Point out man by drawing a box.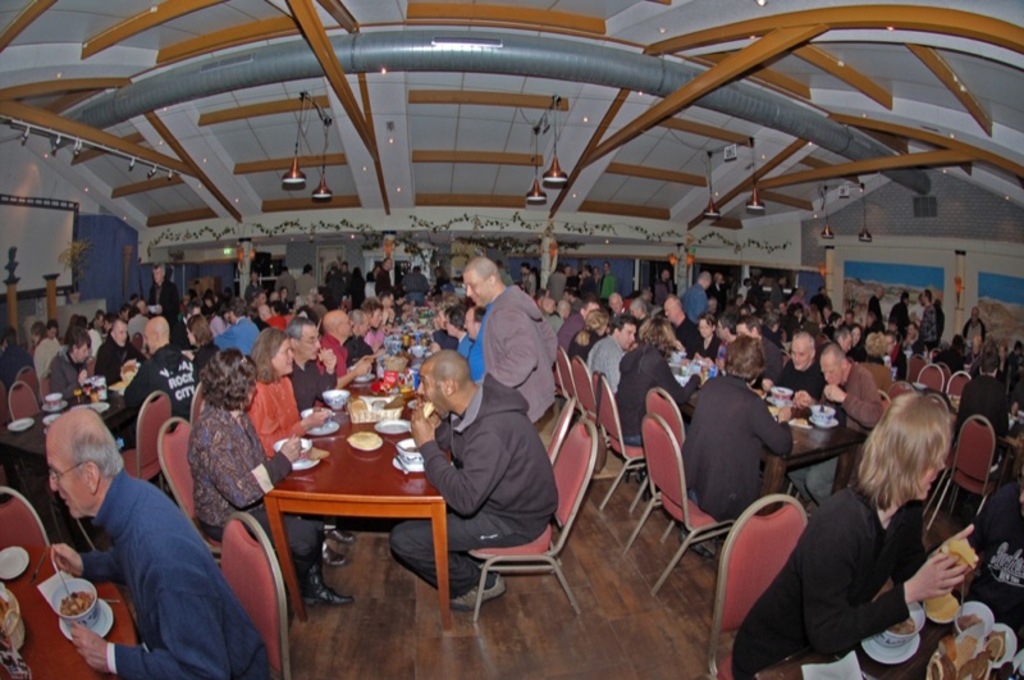
left=731, top=392, right=980, bottom=679.
